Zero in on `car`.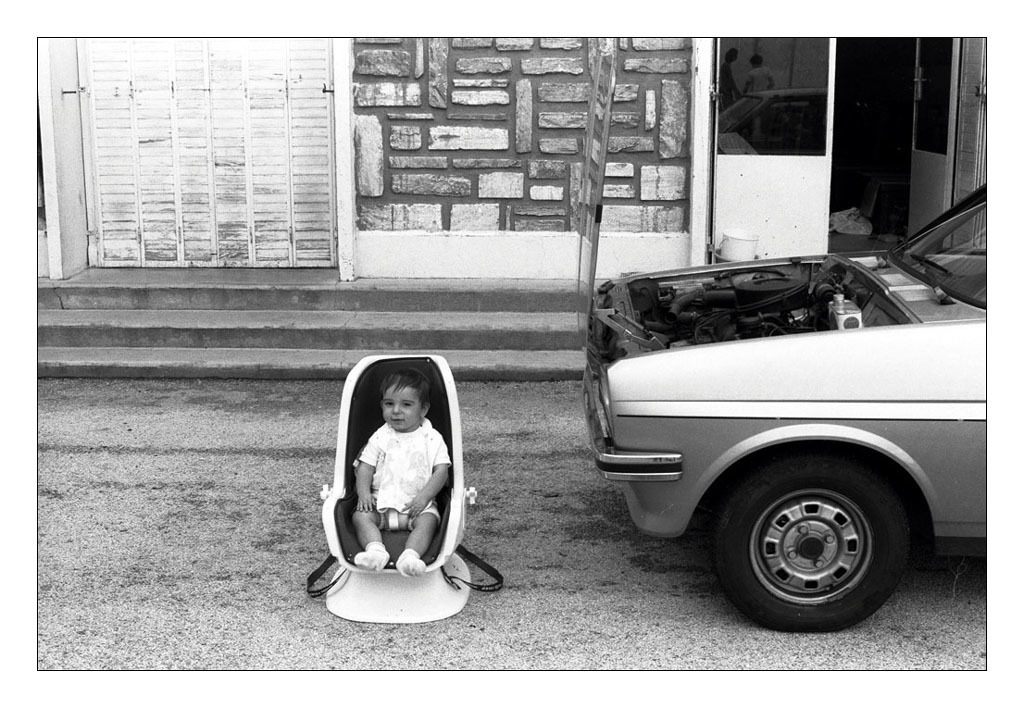
Zeroed in: [580, 180, 983, 632].
